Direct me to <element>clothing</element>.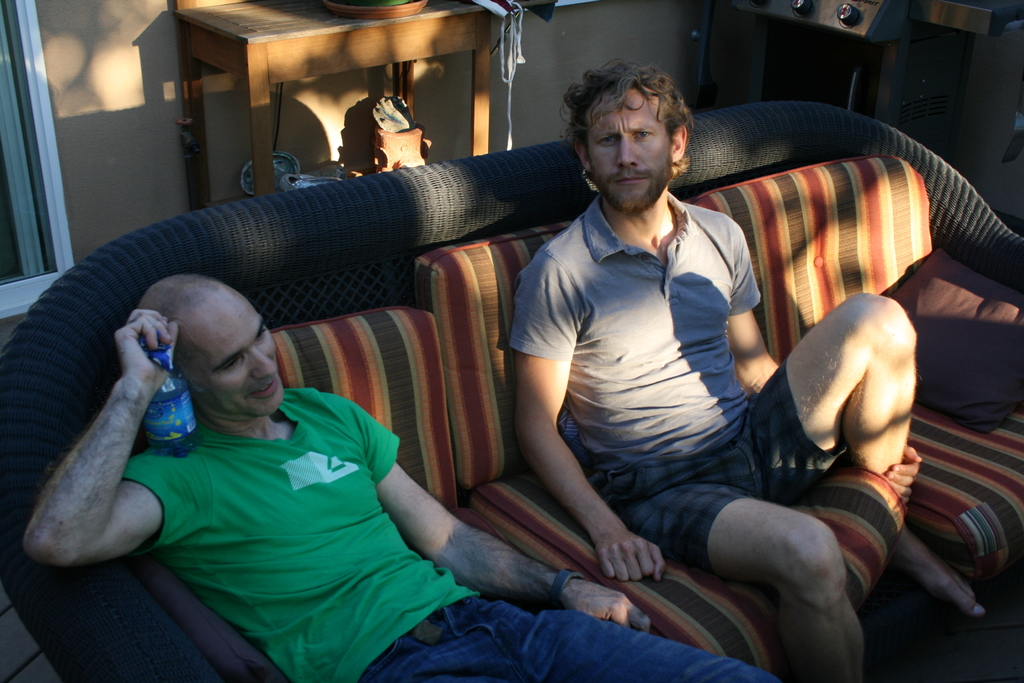
Direction: Rect(496, 115, 817, 619).
